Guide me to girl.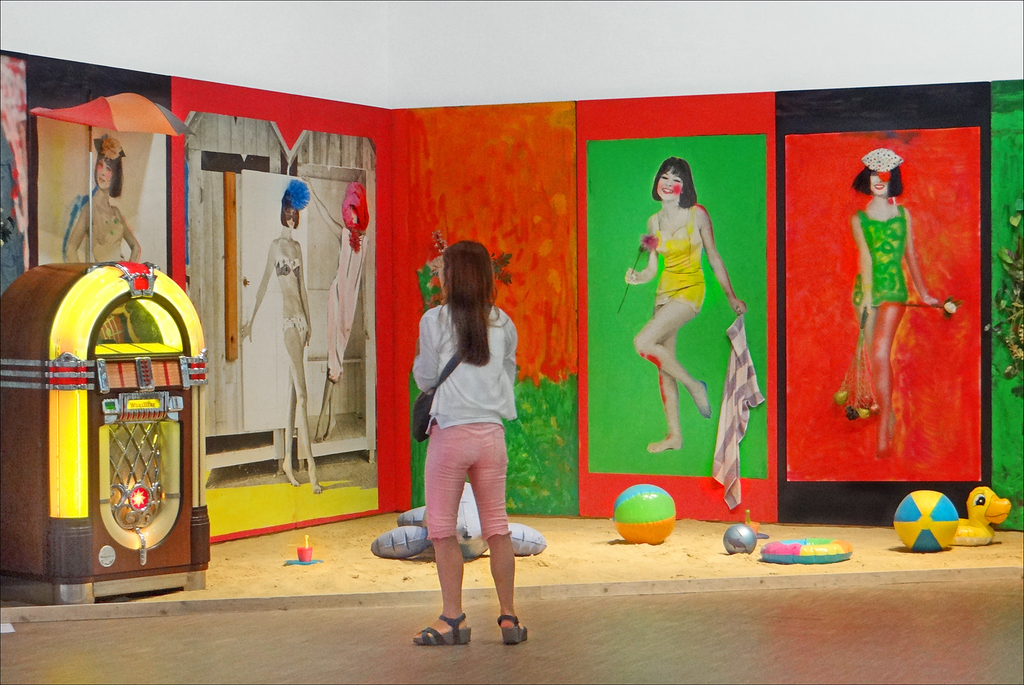
Guidance: (x1=299, y1=177, x2=369, y2=439).
